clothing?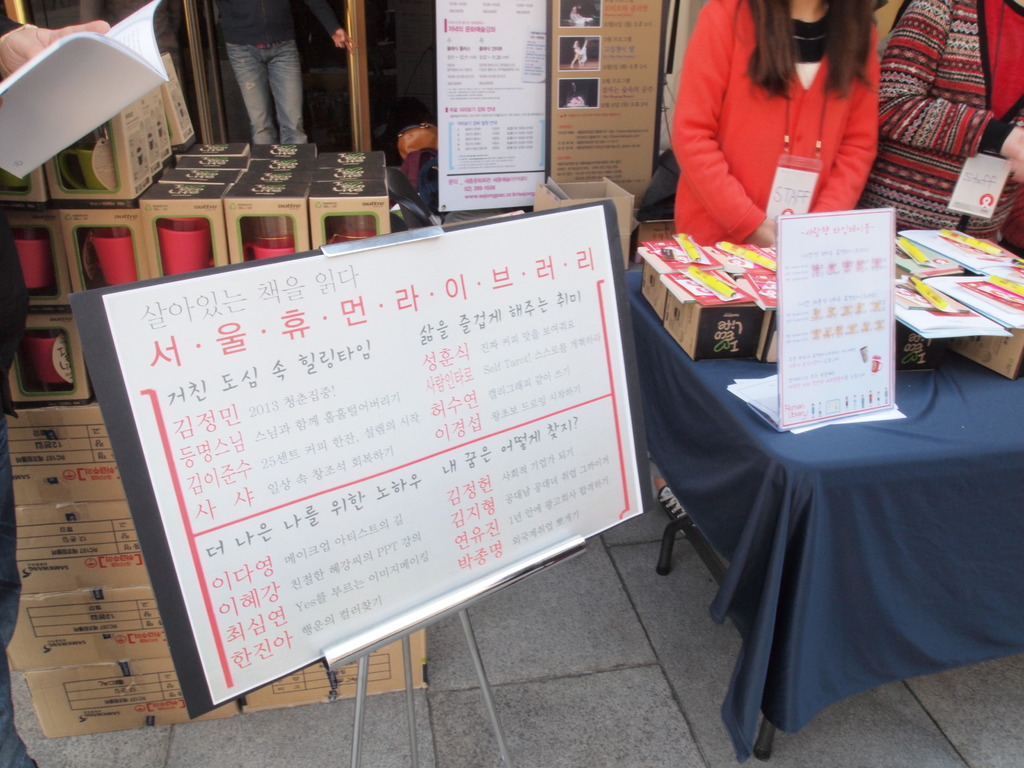
pyautogui.locateOnScreen(874, 0, 1023, 257)
